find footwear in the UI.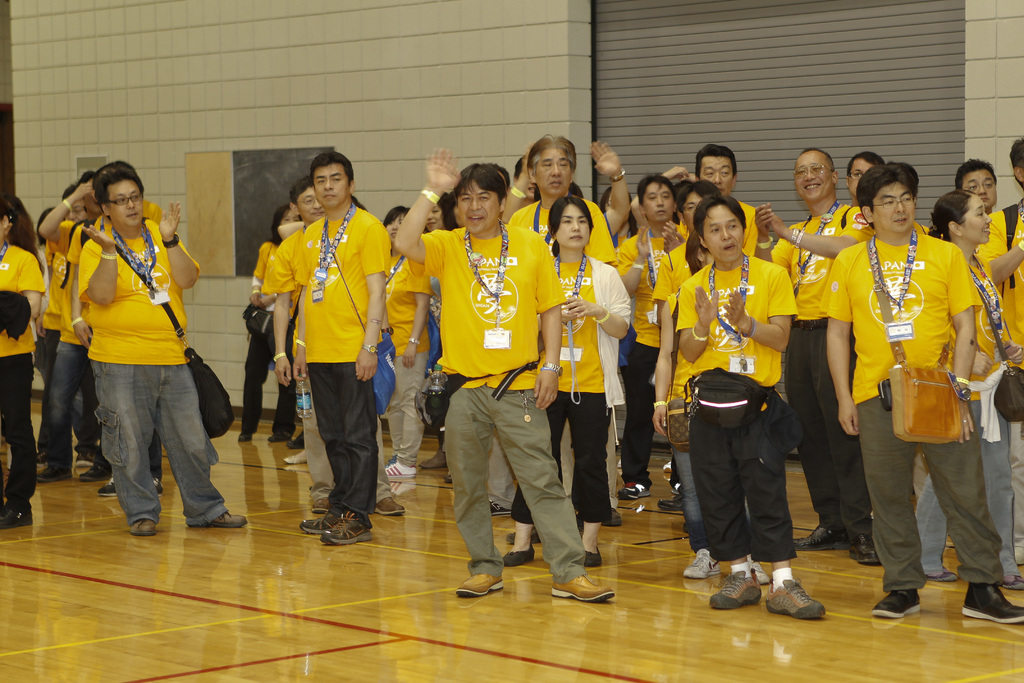
UI element at [682, 552, 721, 582].
